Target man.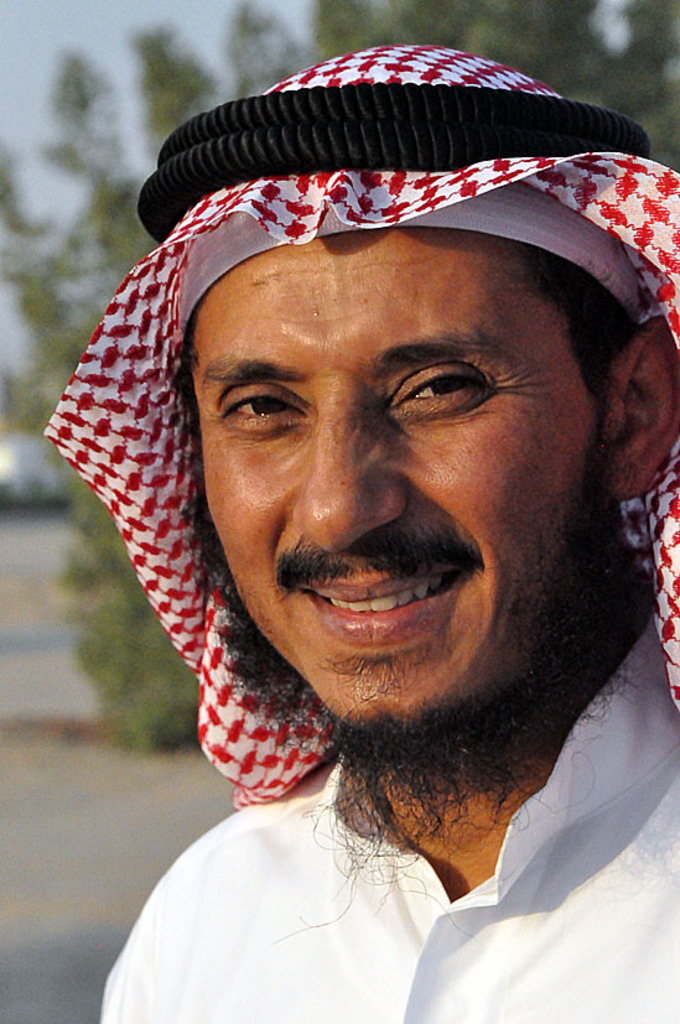
Target region: select_region(30, 72, 679, 1013).
